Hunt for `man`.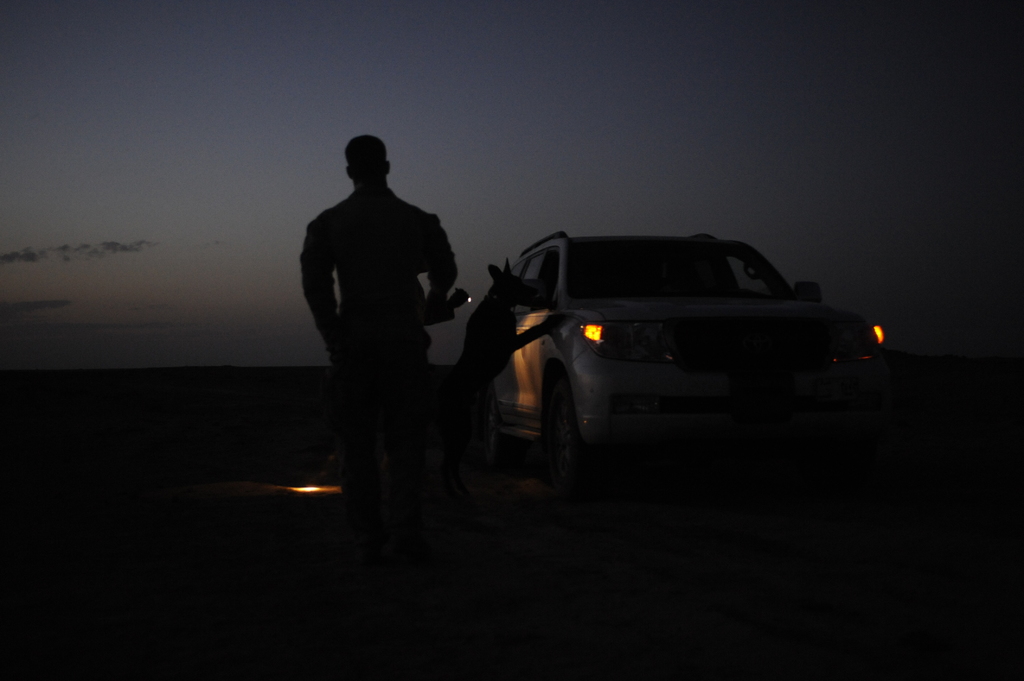
Hunted down at {"x1": 292, "y1": 135, "x2": 475, "y2": 366}.
